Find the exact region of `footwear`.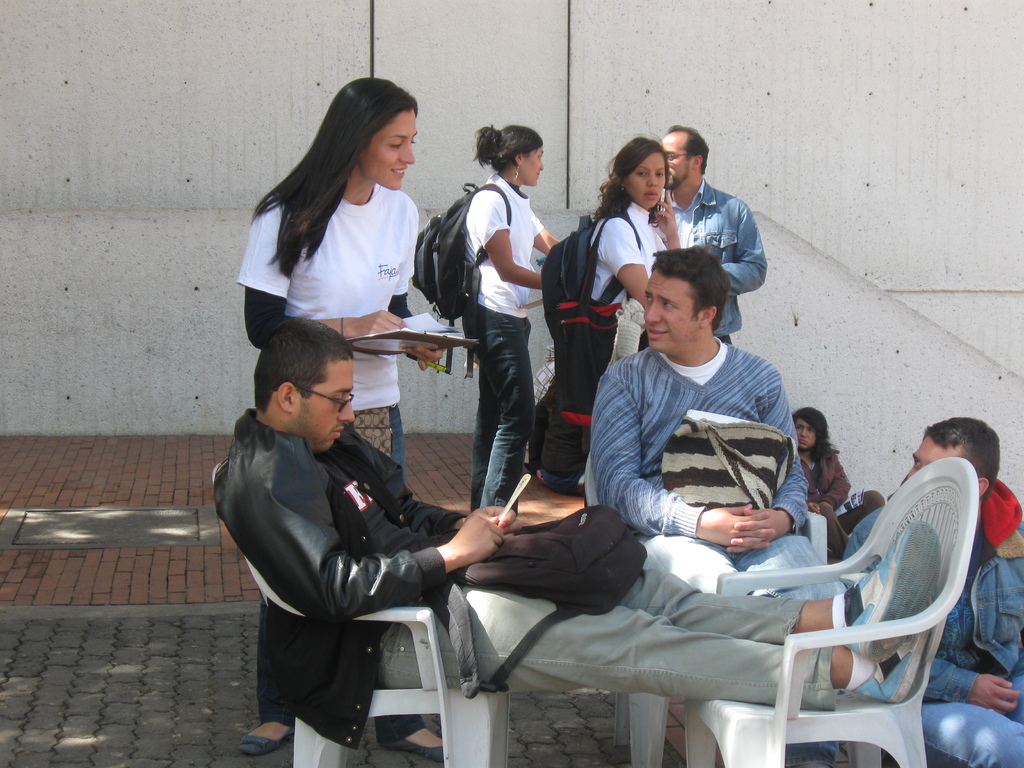
Exact region: l=837, t=517, r=929, b=653.
